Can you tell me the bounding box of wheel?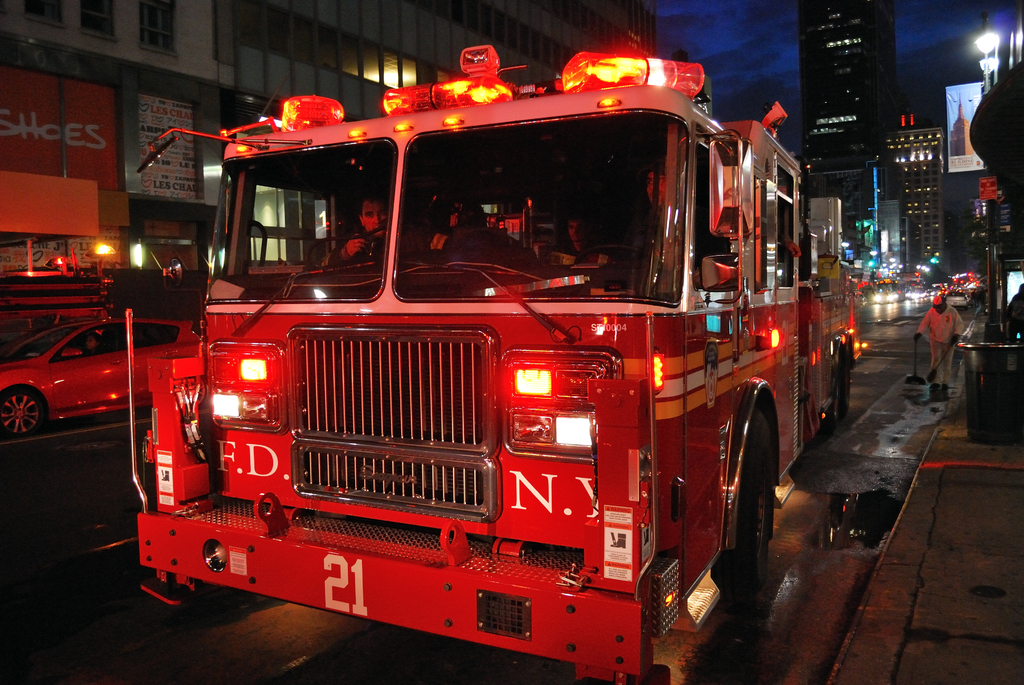
{"x1": 719, "y1": 413, "x2": 776, "y2": 625}.
